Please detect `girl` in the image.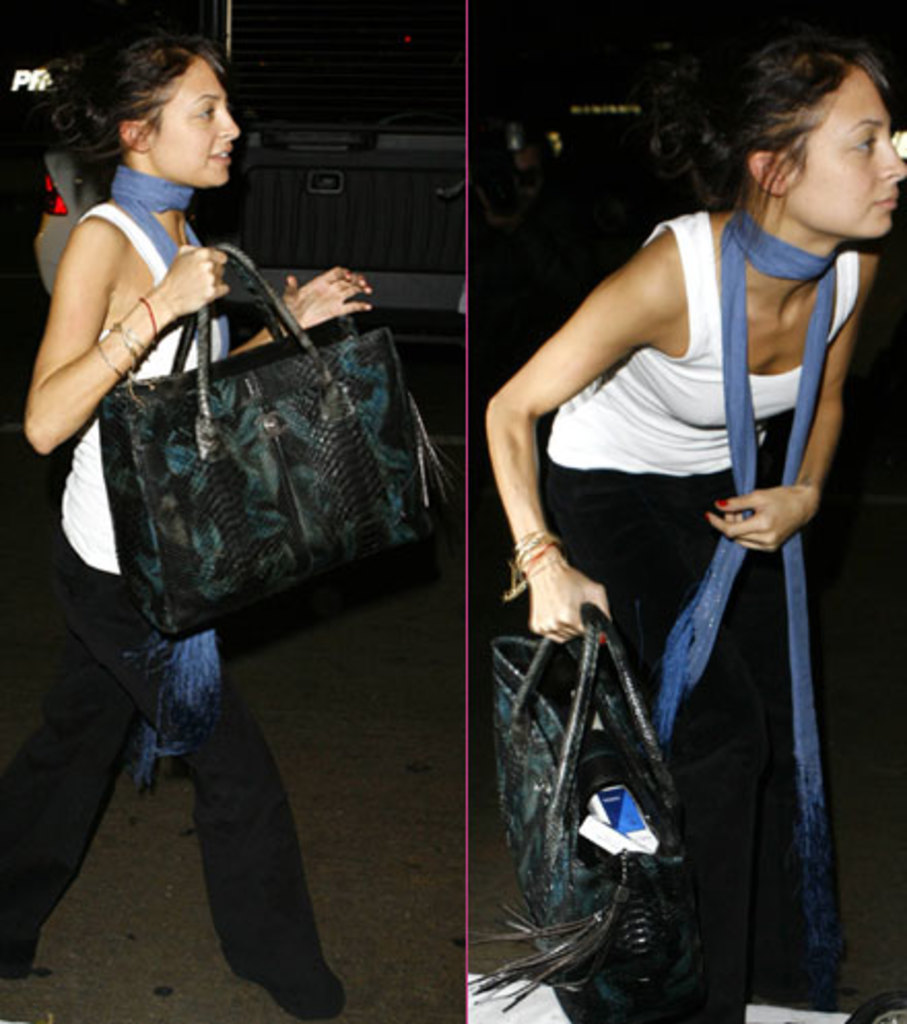
locate(0, 39, 371, 1022).
